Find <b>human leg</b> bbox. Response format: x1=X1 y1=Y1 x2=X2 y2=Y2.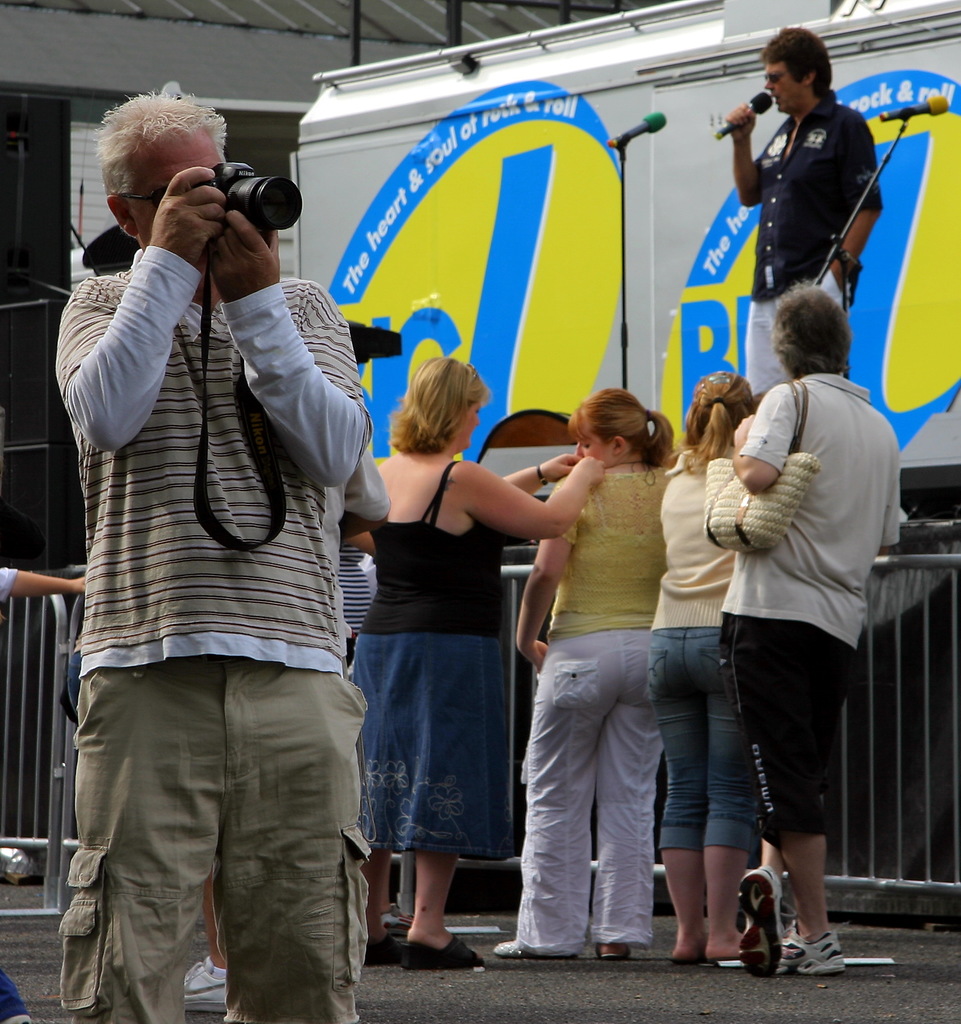
x1=734 y1=626 x2=846 y2=972.
